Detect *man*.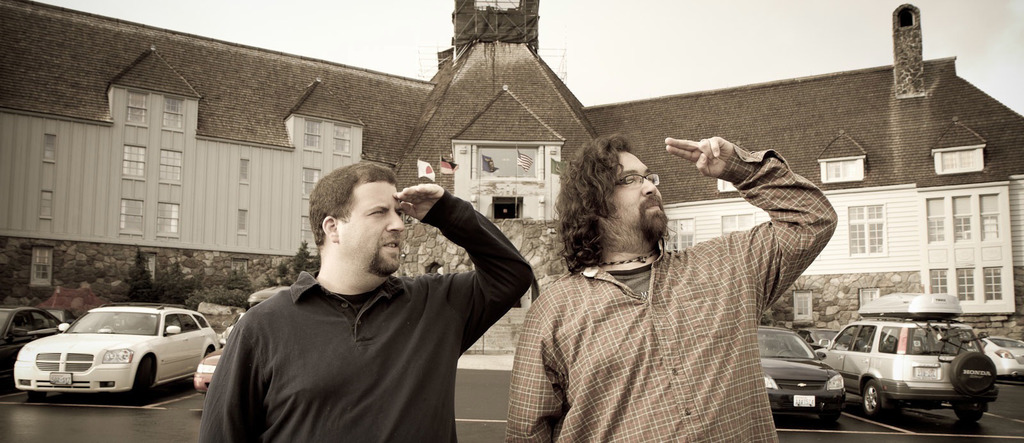
Detected at rect(184, 156, 522, 433).
